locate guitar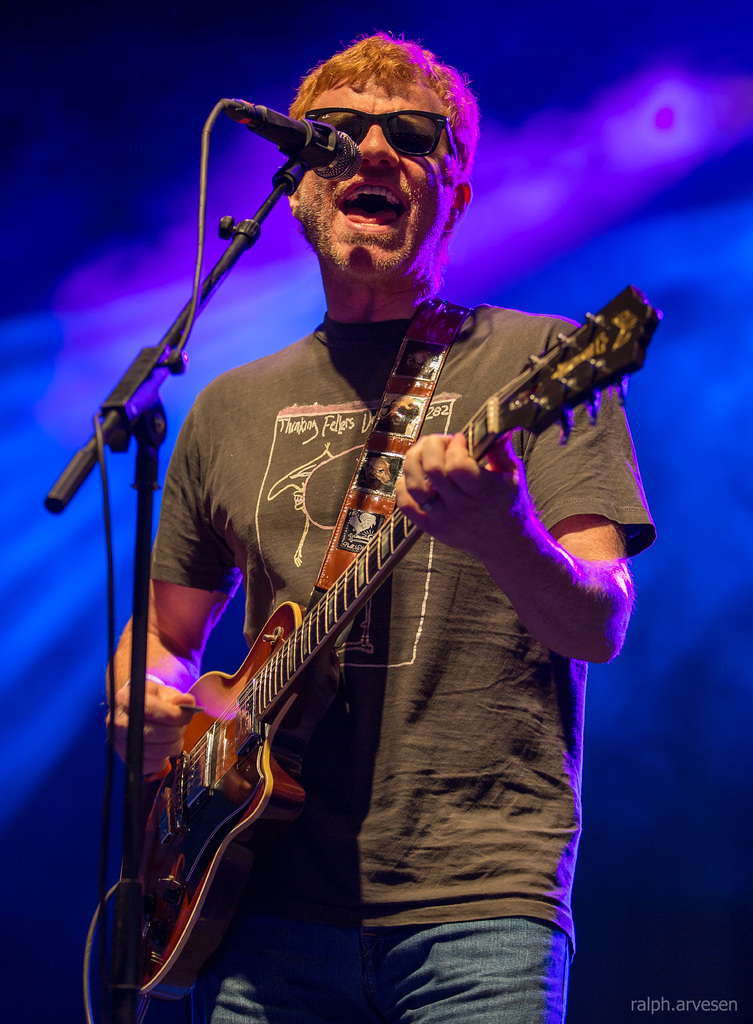
region(101, 280, 595, 988)
